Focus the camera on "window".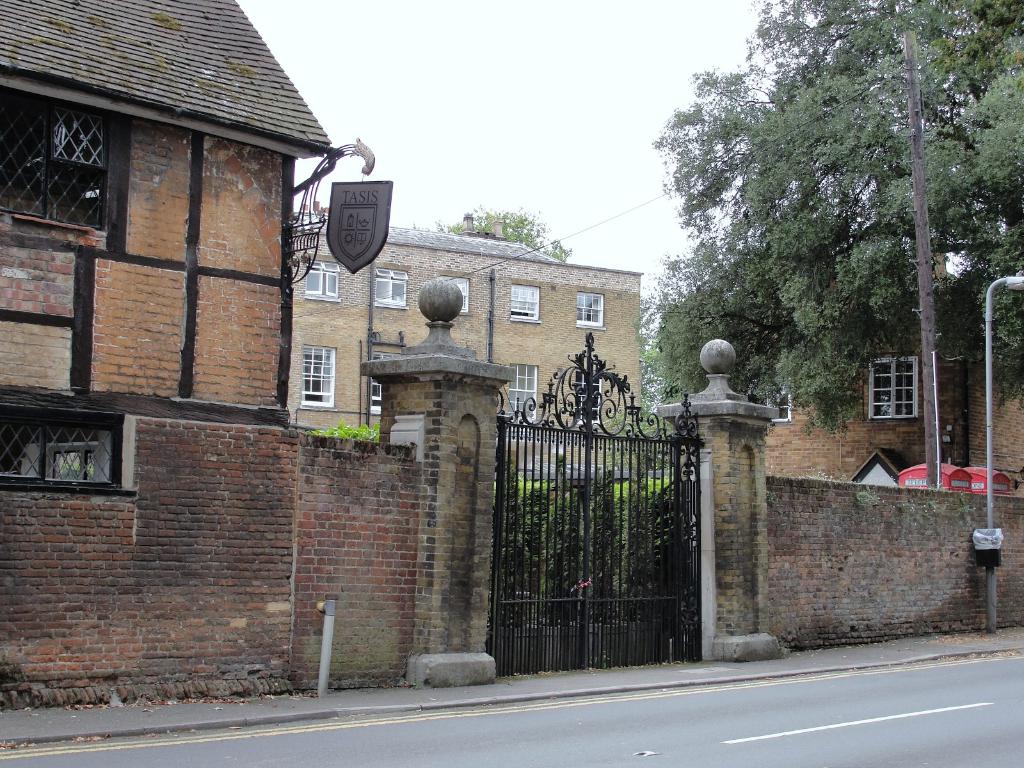
Focus region: [870, 358, 916, 415].
